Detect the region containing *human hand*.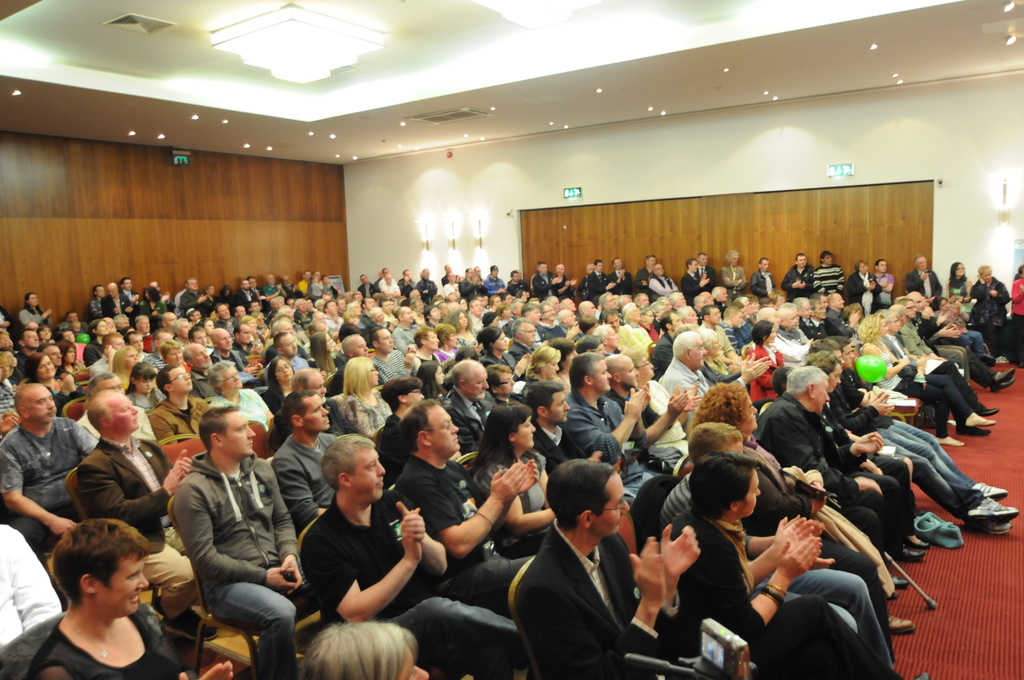
[618, 268, 626, 281].
